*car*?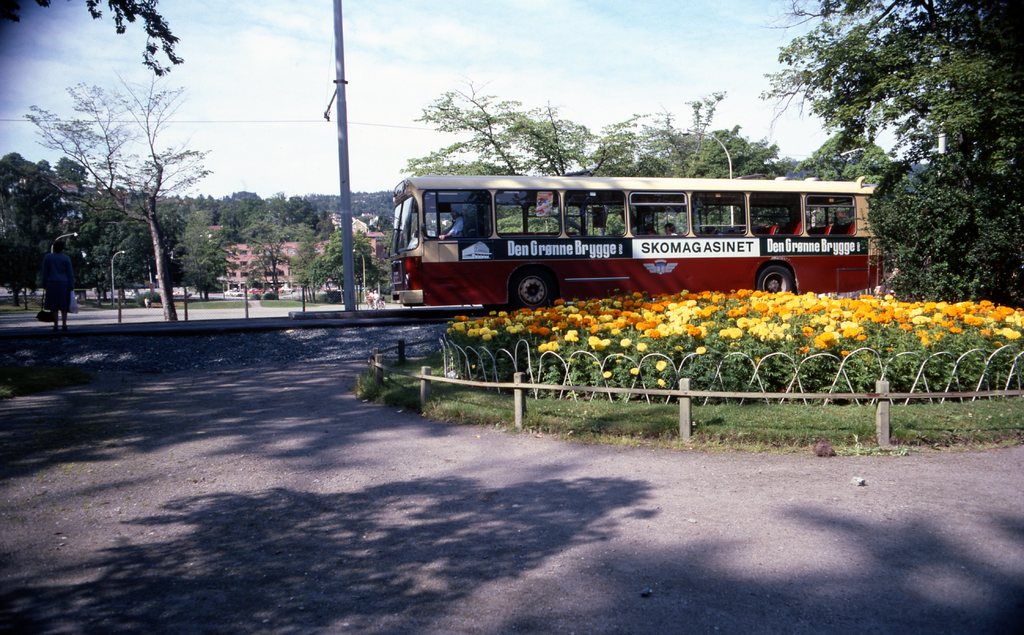
rect(173, 287, 193, 299)
